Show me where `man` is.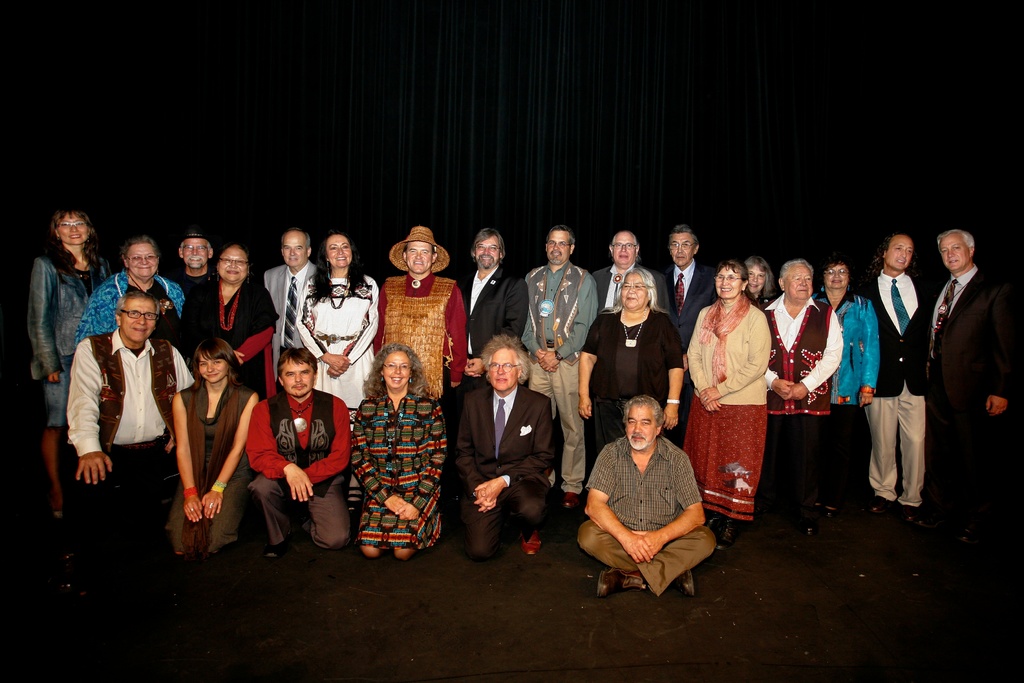
`man` is at (758, 260, 845, 537).
